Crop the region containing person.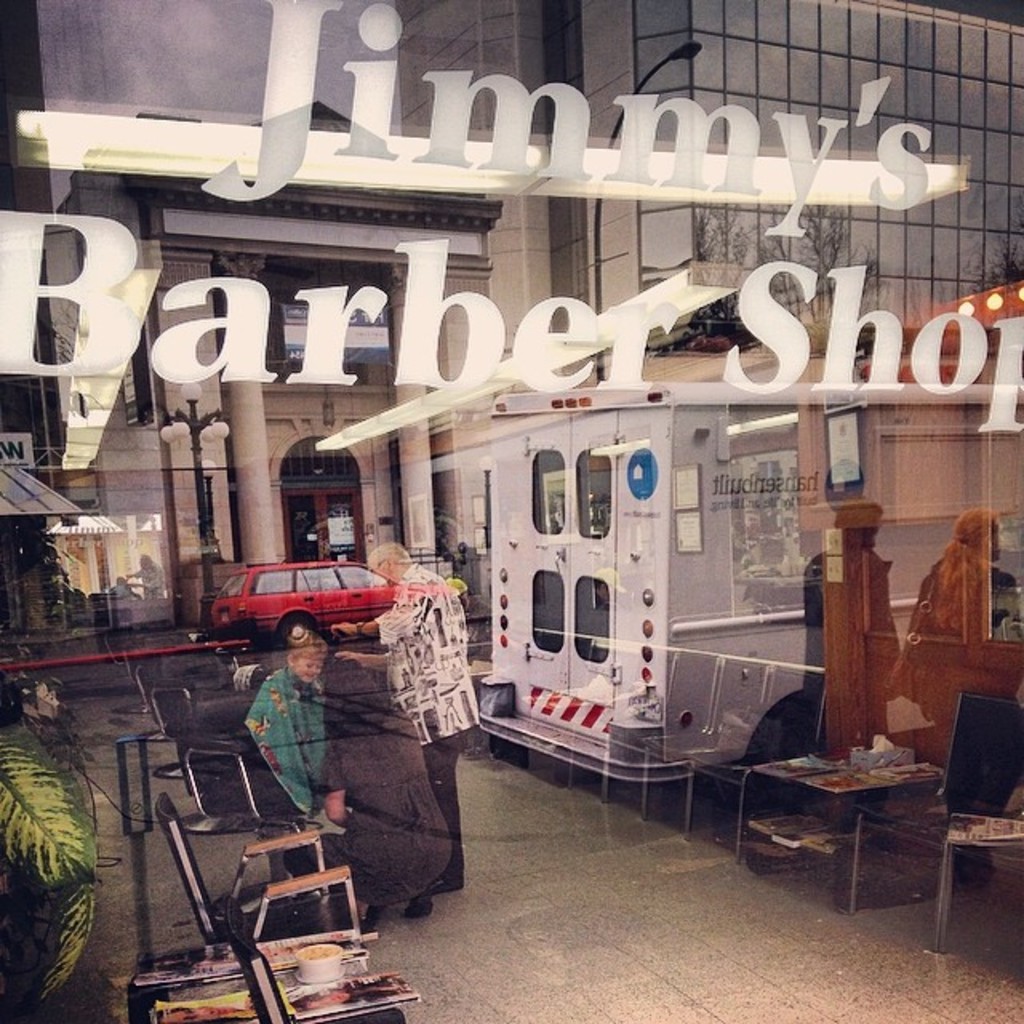
Crop region: region(346, 538, 480, 904).
